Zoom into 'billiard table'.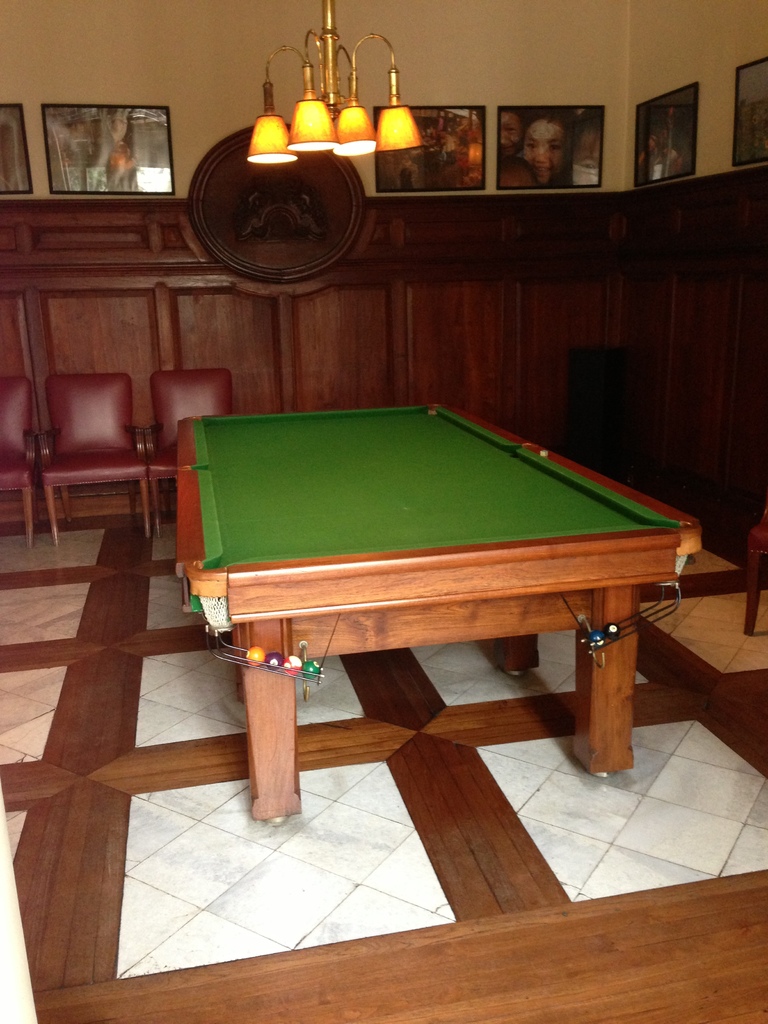
Zoom target: bbox=[167, 397, 709, 836].
